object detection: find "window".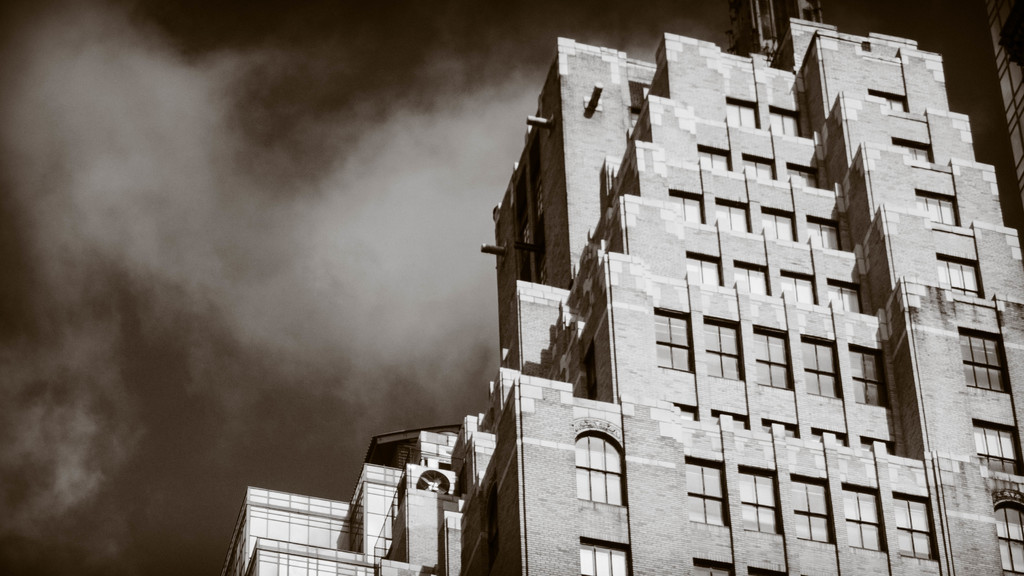
box=[702, 317, 740, 383].
